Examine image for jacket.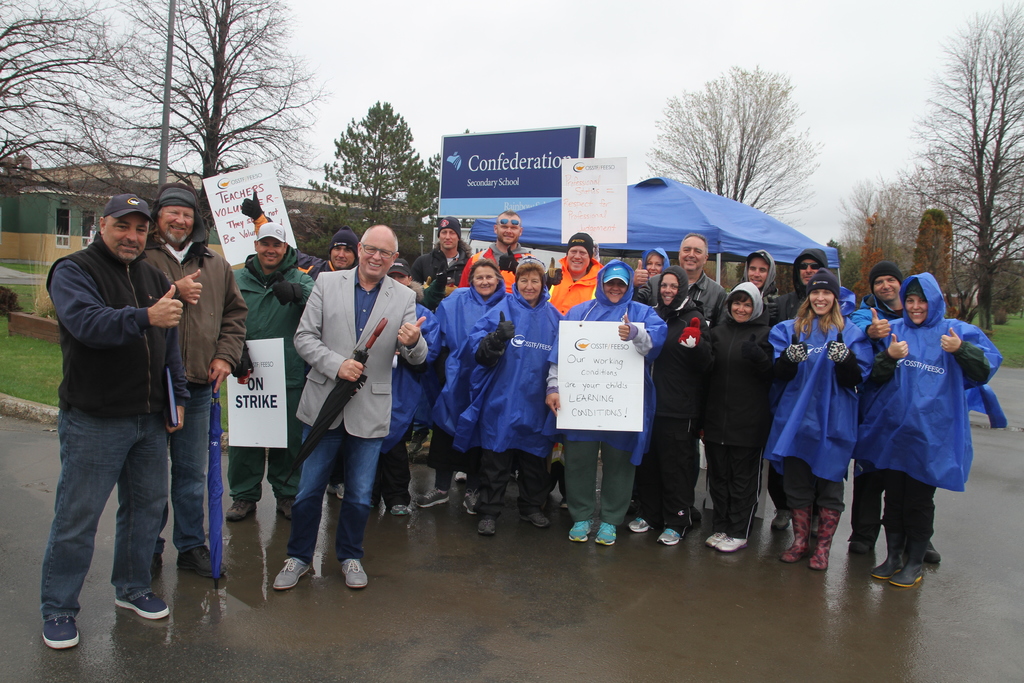
Examination result: (left=289, top=267, right=429, bottom=441).
